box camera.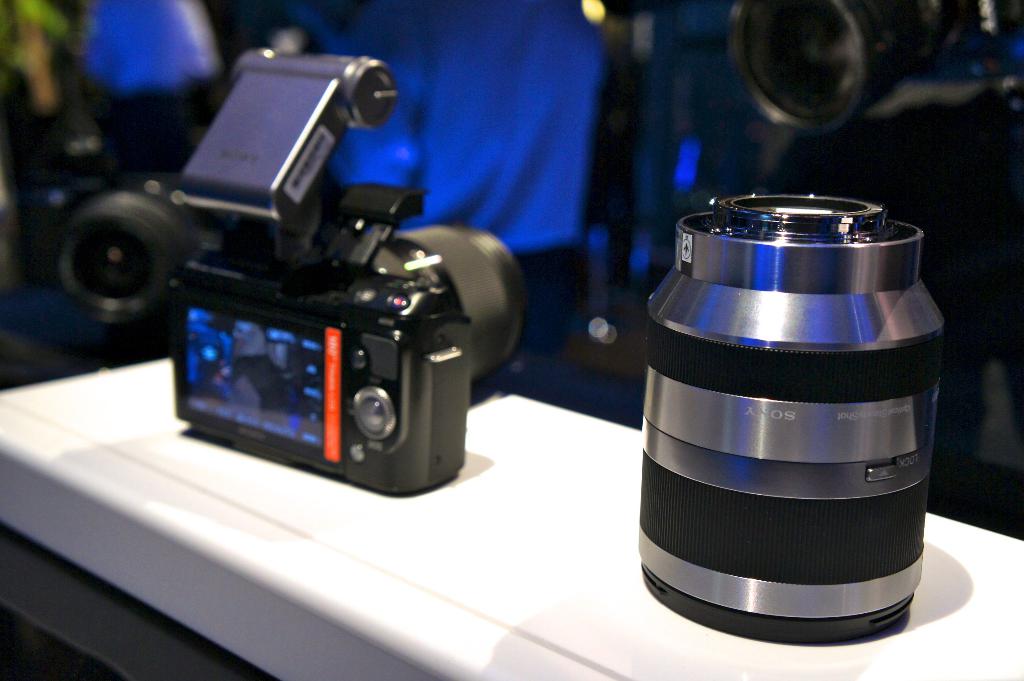
crop(45, 108, 177, 324).
